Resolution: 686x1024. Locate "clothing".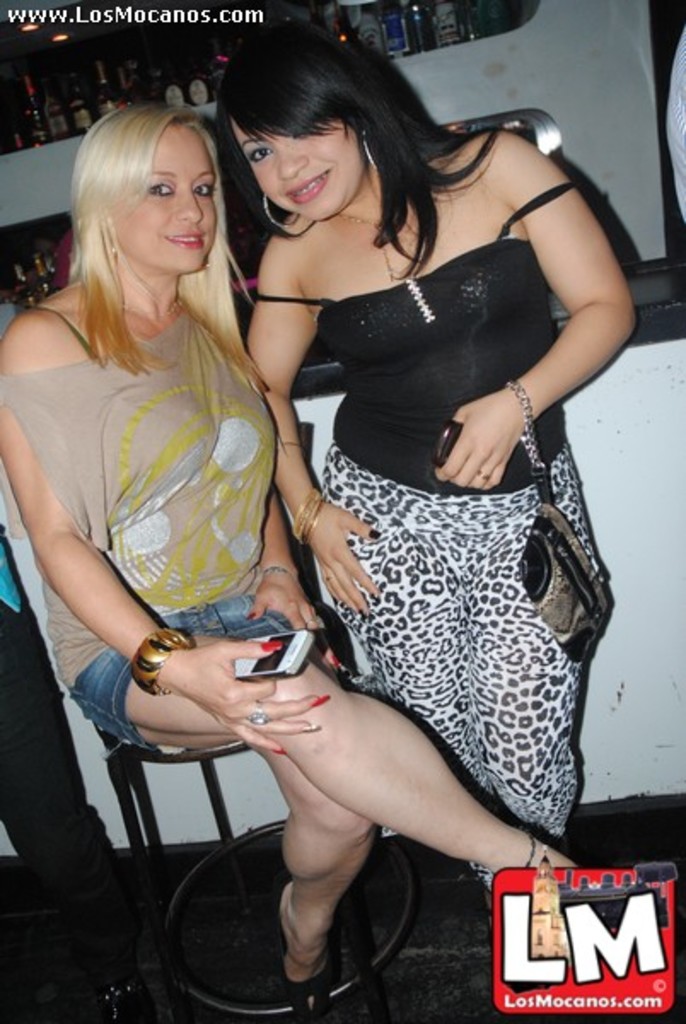
(0,300,283,761).
